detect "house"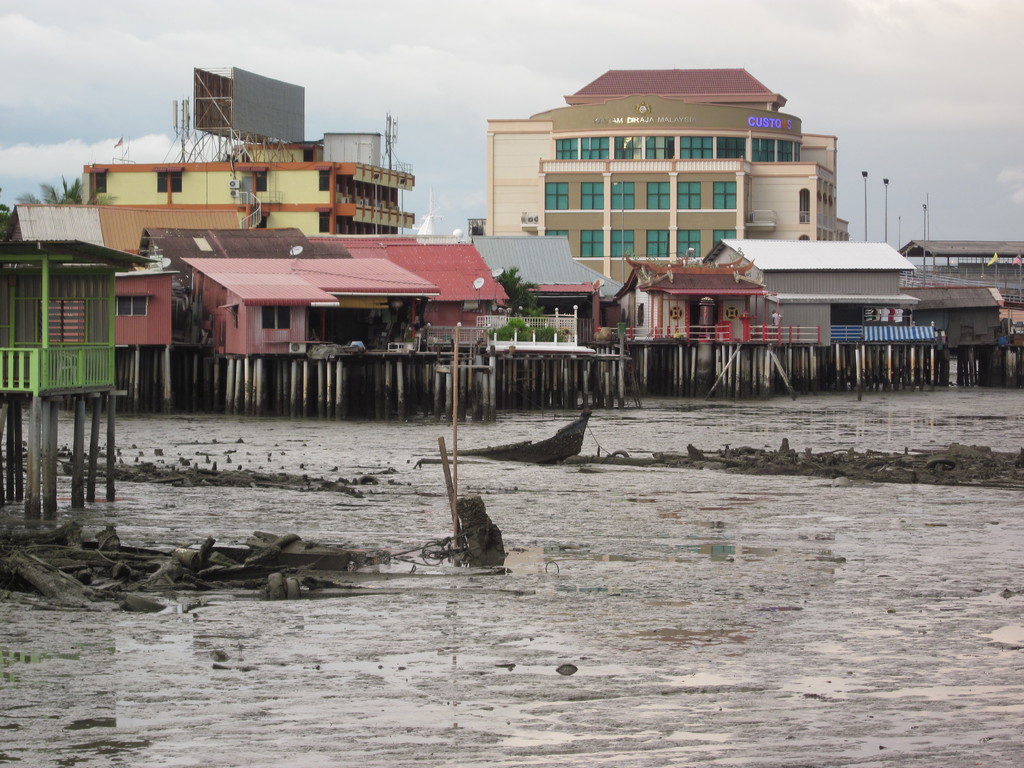
<region>615, 259, 765, 343</region>
